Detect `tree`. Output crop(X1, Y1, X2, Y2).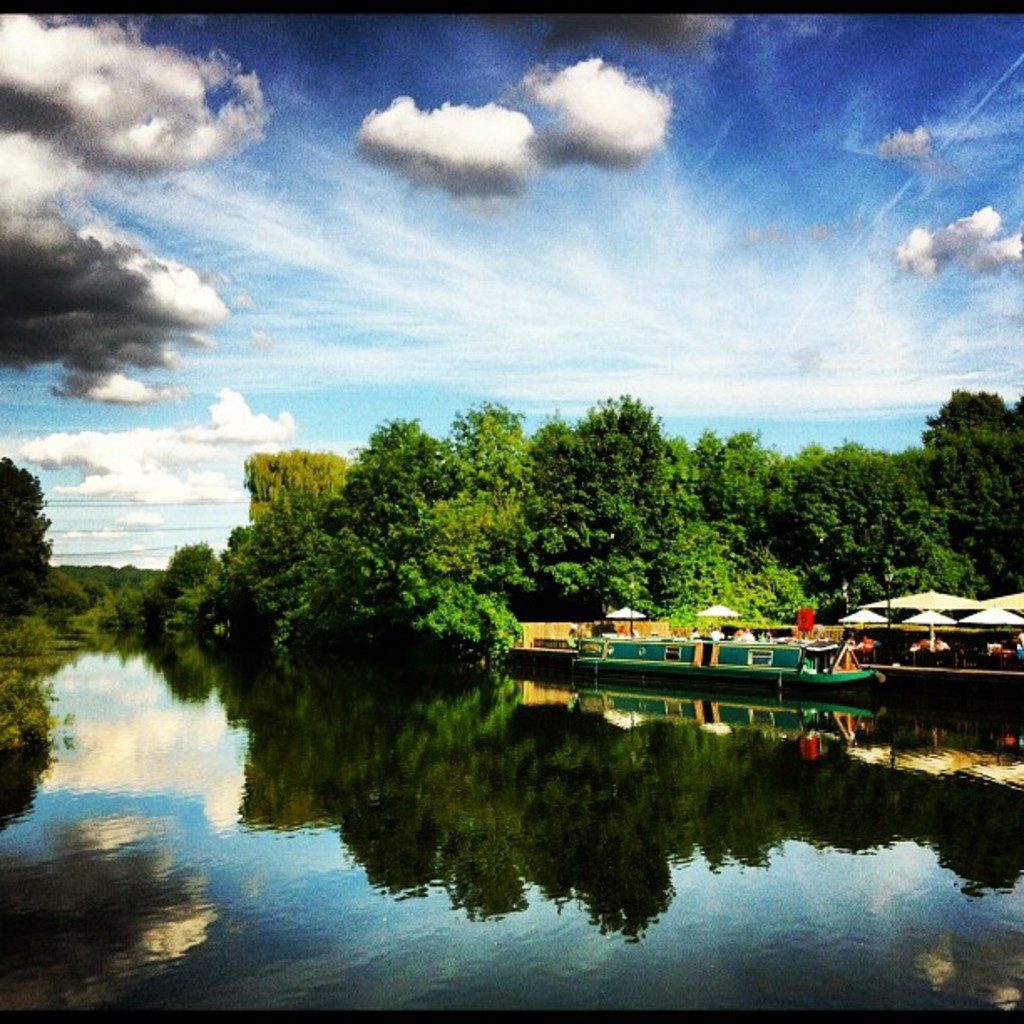
crop(311, 400, 480, 542).
